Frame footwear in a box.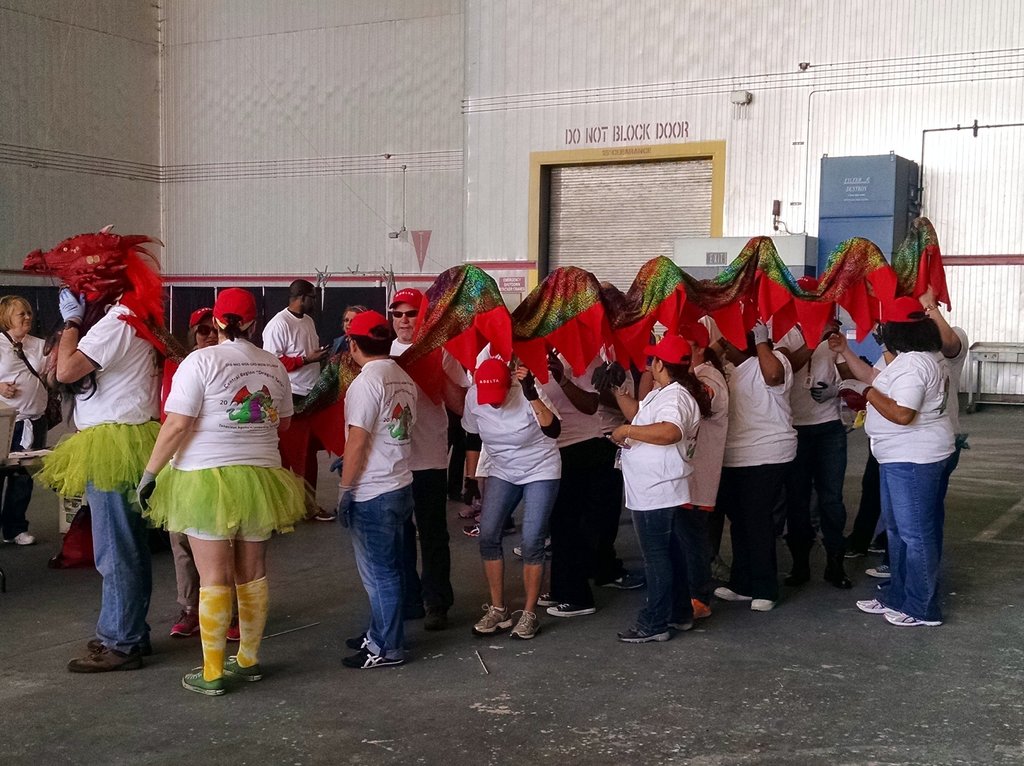
bbox(472, 605, 516, 636).
